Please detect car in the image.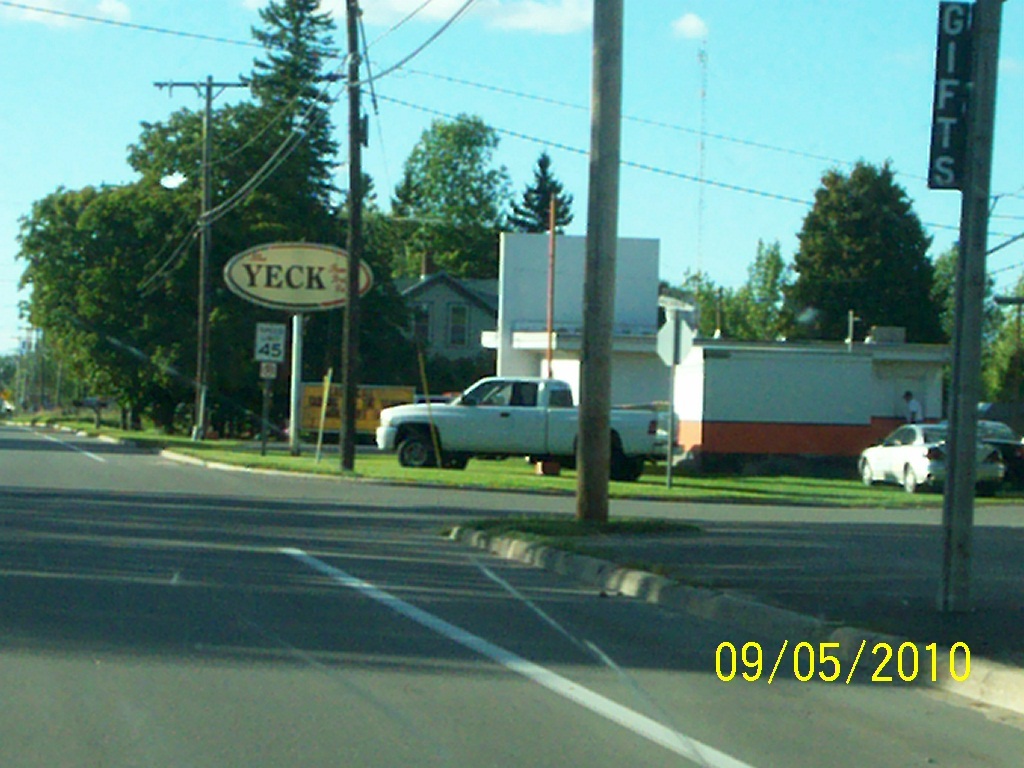
852,416,999,491.
